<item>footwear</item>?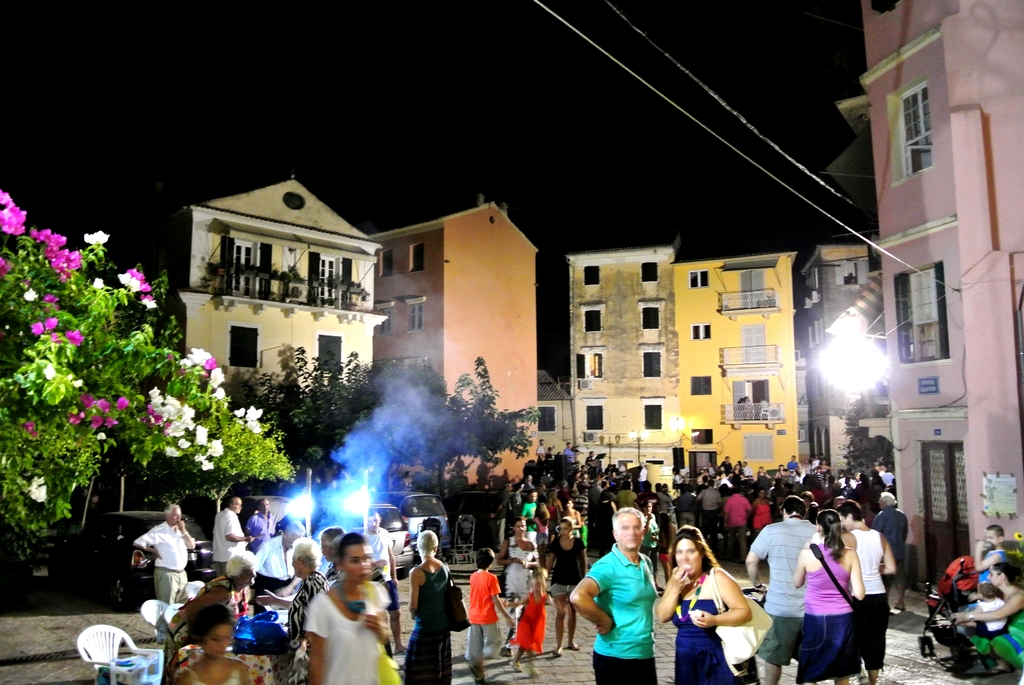
Rect(507, 663, 523, 675)
